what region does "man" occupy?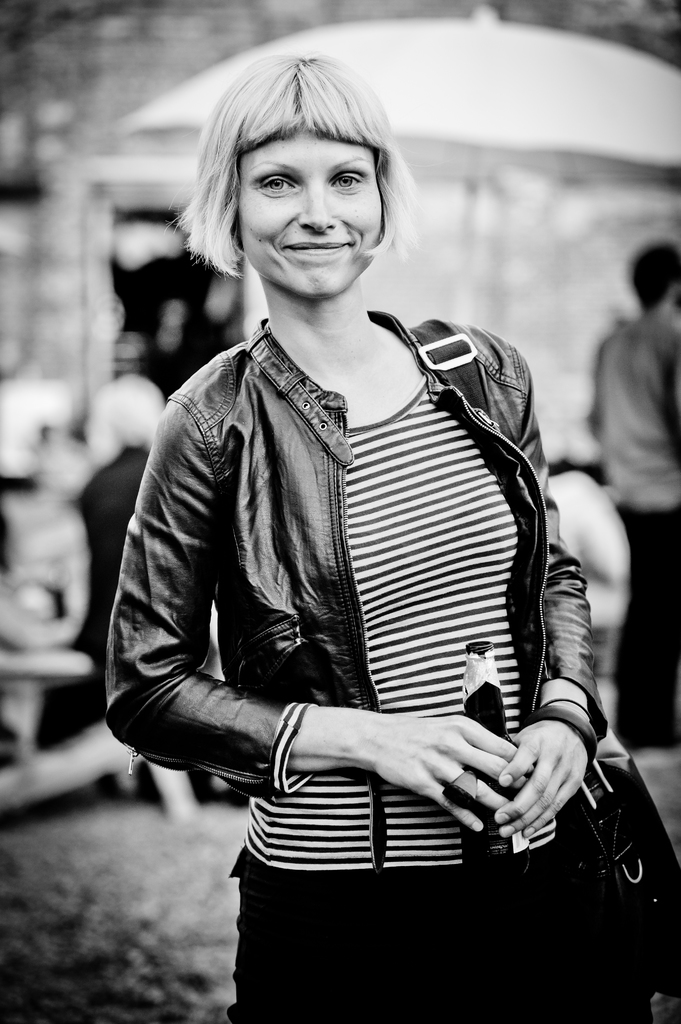
588,243,680,742.
